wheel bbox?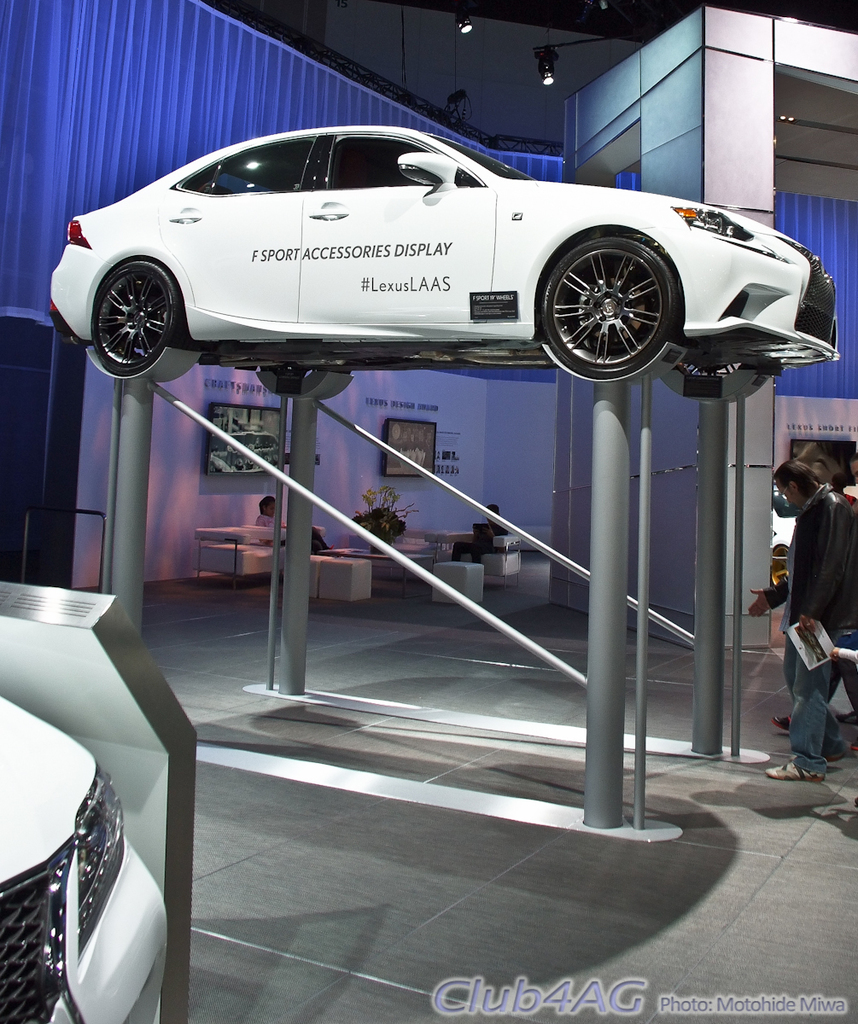
533/224/681/381
